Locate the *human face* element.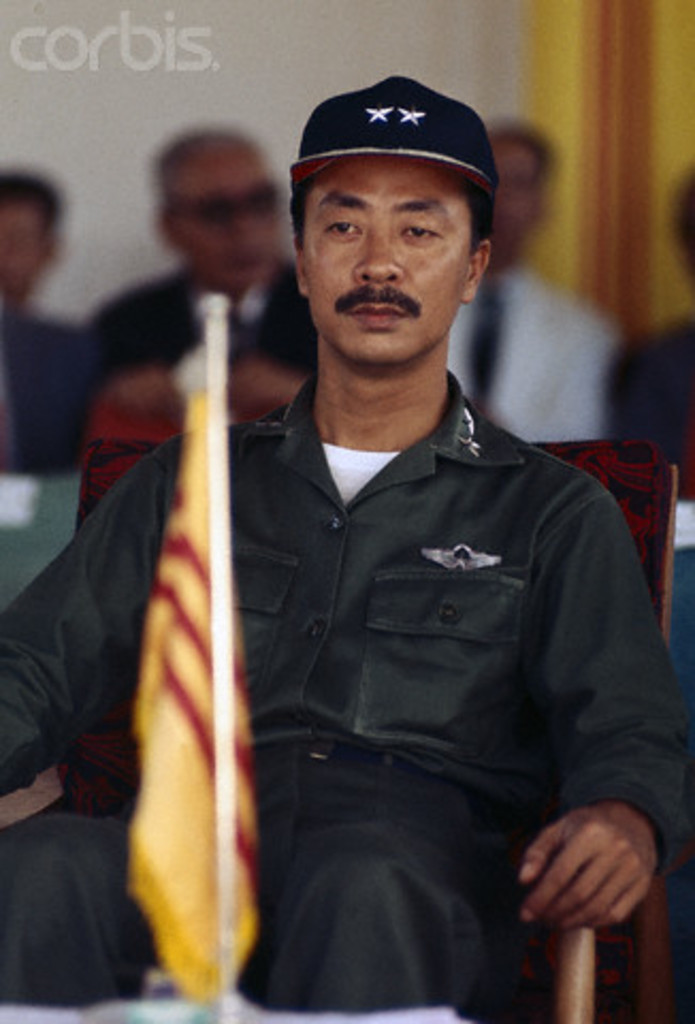
Element bbox: (x1=298, y1=151, x2=471, y2=365).
